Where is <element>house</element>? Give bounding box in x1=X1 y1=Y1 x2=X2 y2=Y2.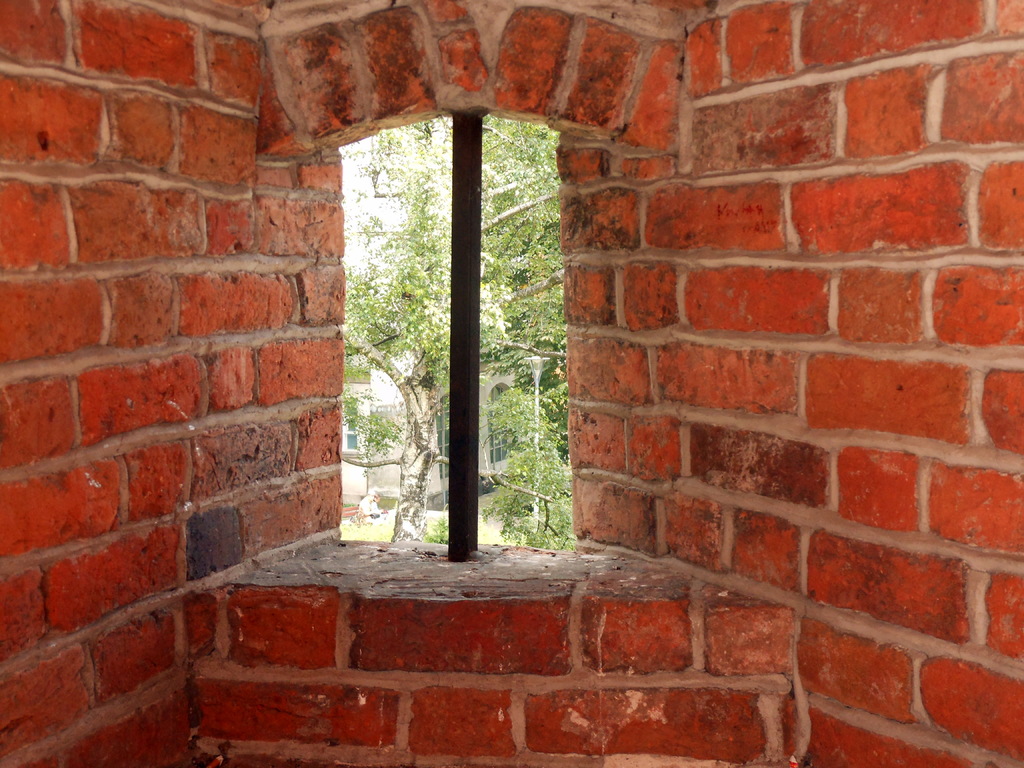
x1=0 y1=0 x2=1023 y2=767.
